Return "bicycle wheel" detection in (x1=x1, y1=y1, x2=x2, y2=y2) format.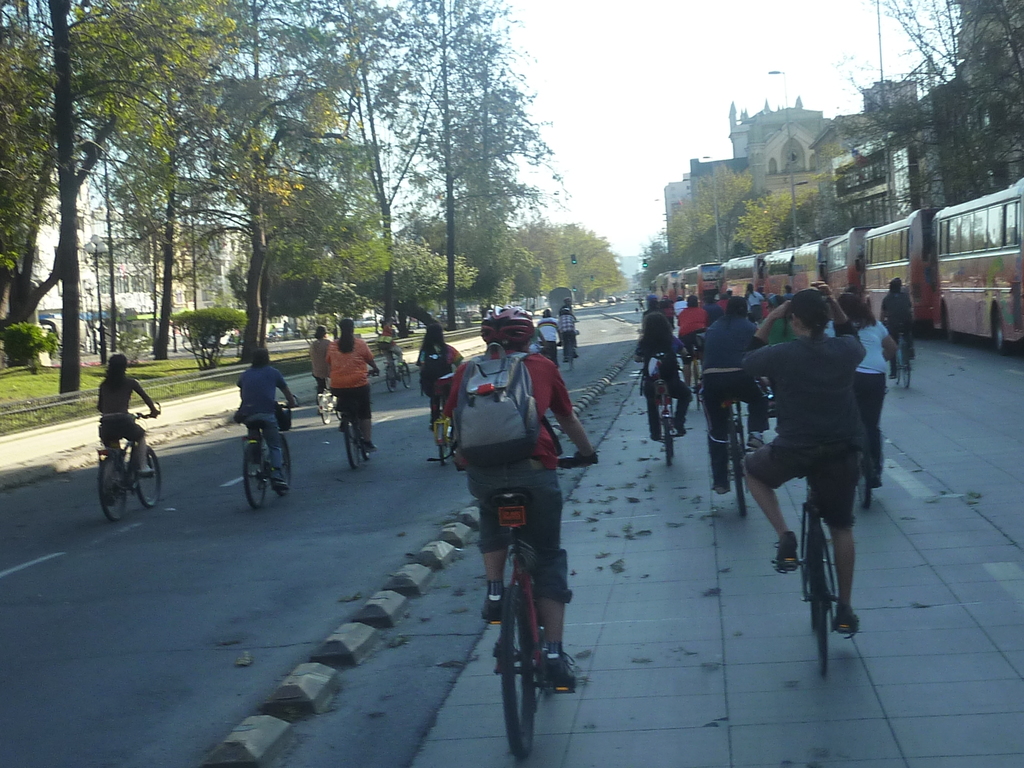
(x1=133, y1=440, x2=159, y2=513).
